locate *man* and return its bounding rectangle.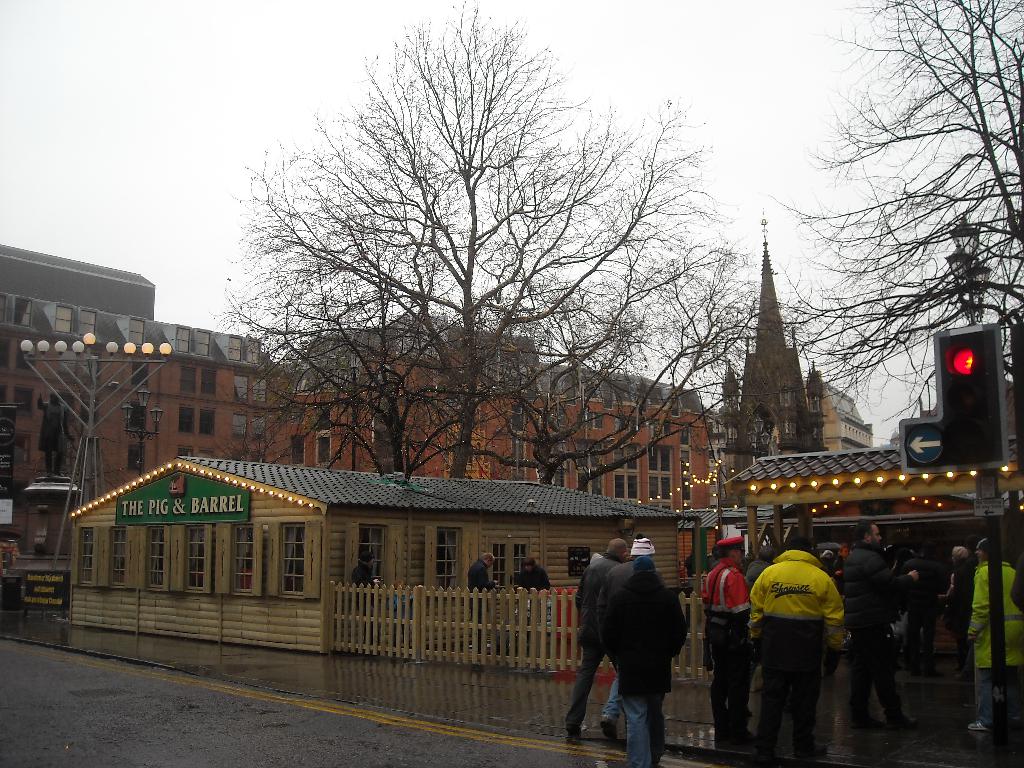
744/545/776/580.
